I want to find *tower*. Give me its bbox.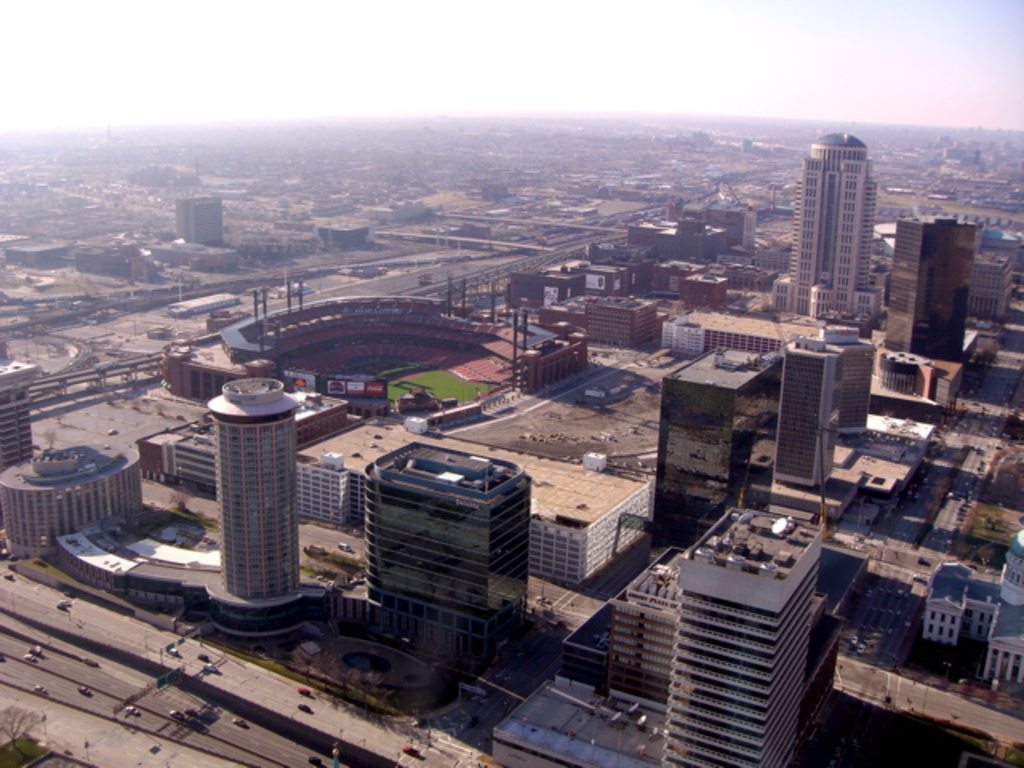
Rect(867, 198, 970, 357).
